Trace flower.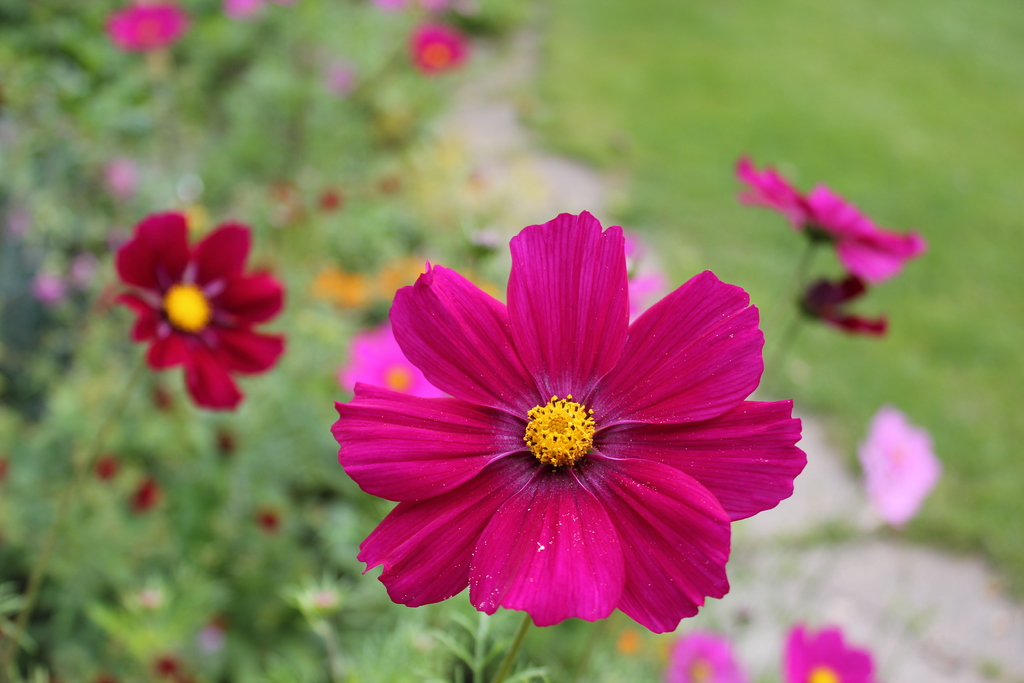
Traced to box=[109, 208, 289, 408].
